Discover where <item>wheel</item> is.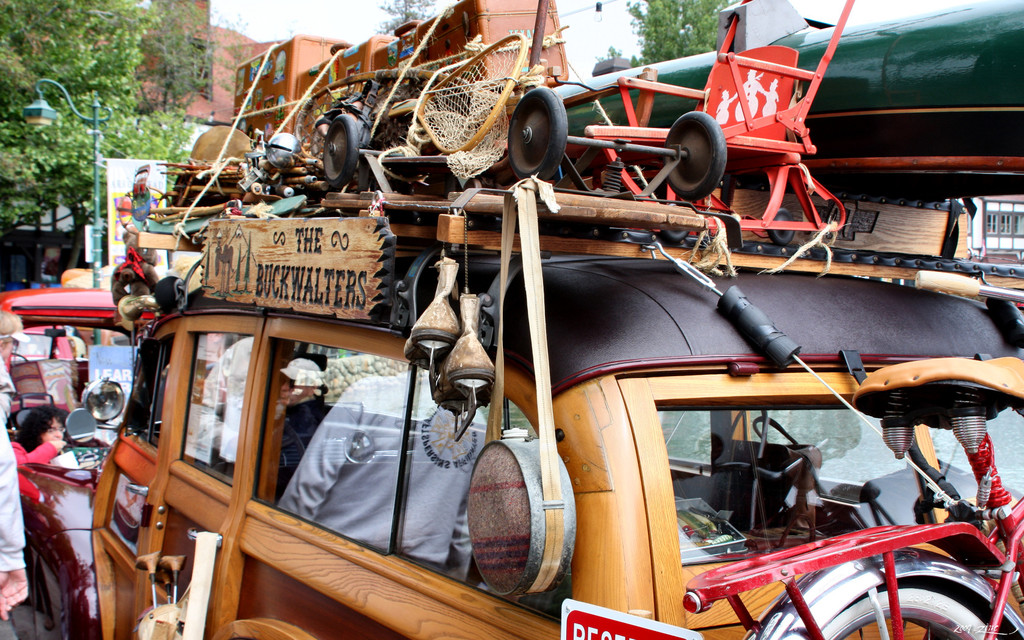
Discovered at 38:548:87:639.
